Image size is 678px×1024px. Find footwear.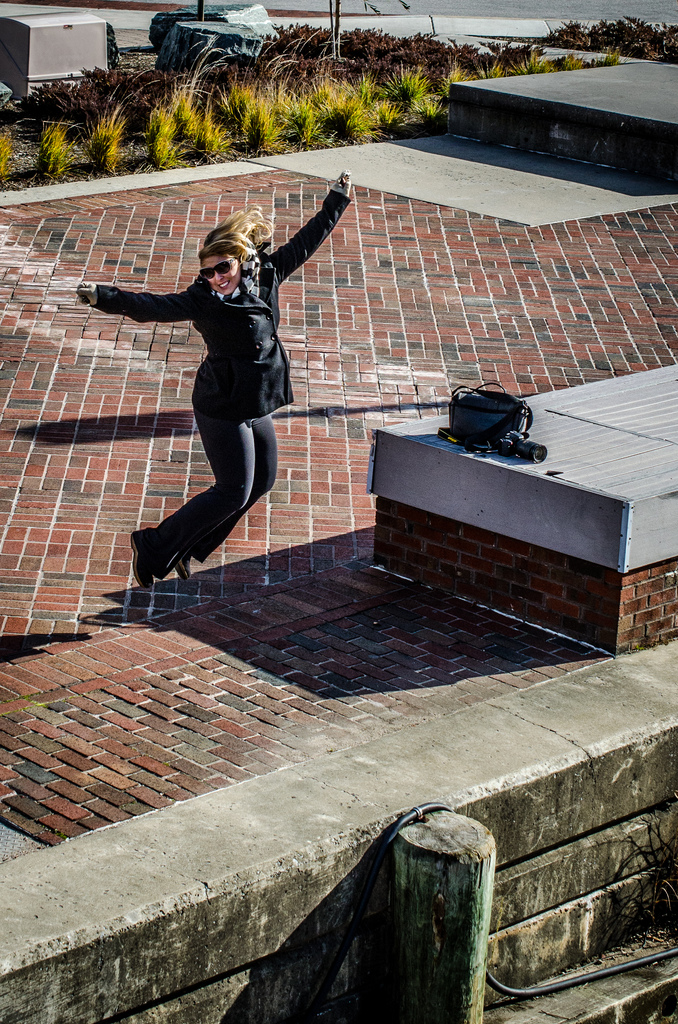
132 526 157 591.
